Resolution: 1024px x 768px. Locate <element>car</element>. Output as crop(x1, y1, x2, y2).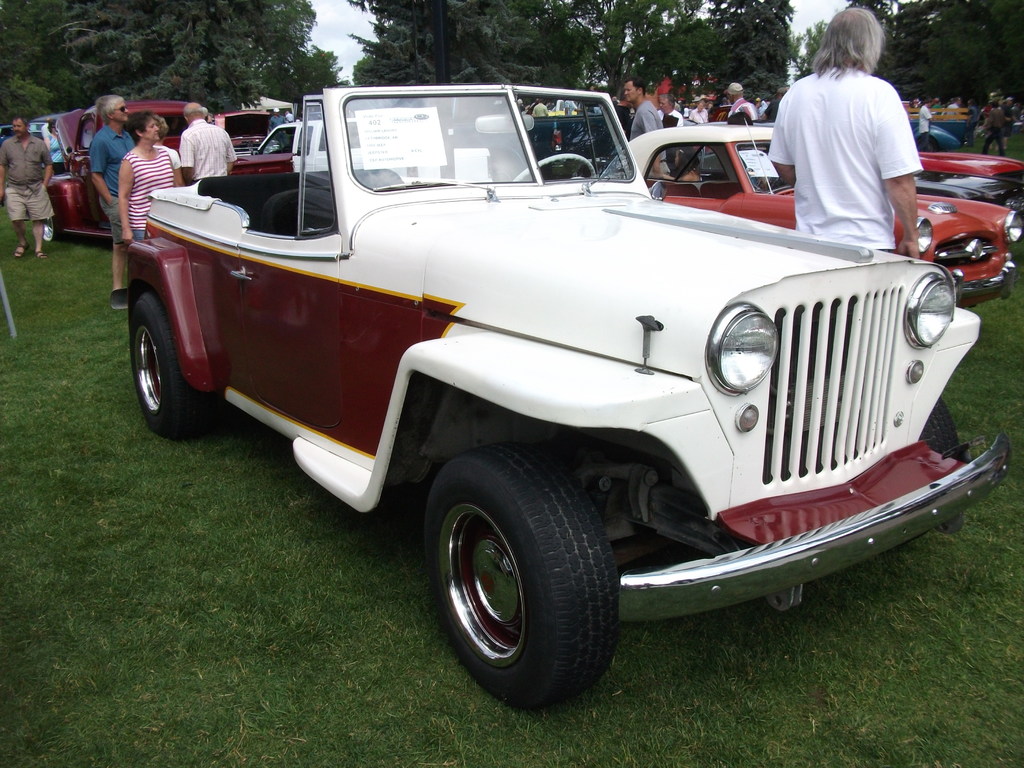
crop(391, 97, 625, 180).
